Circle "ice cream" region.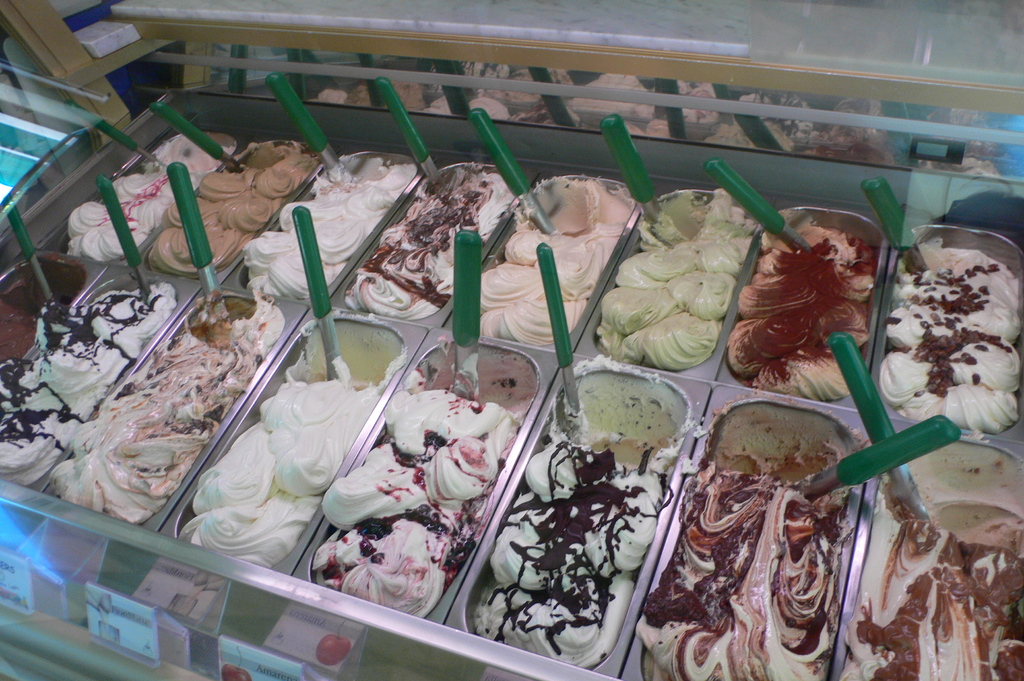
Region: [x1=593, y1=179, x2=772, y2=369].
